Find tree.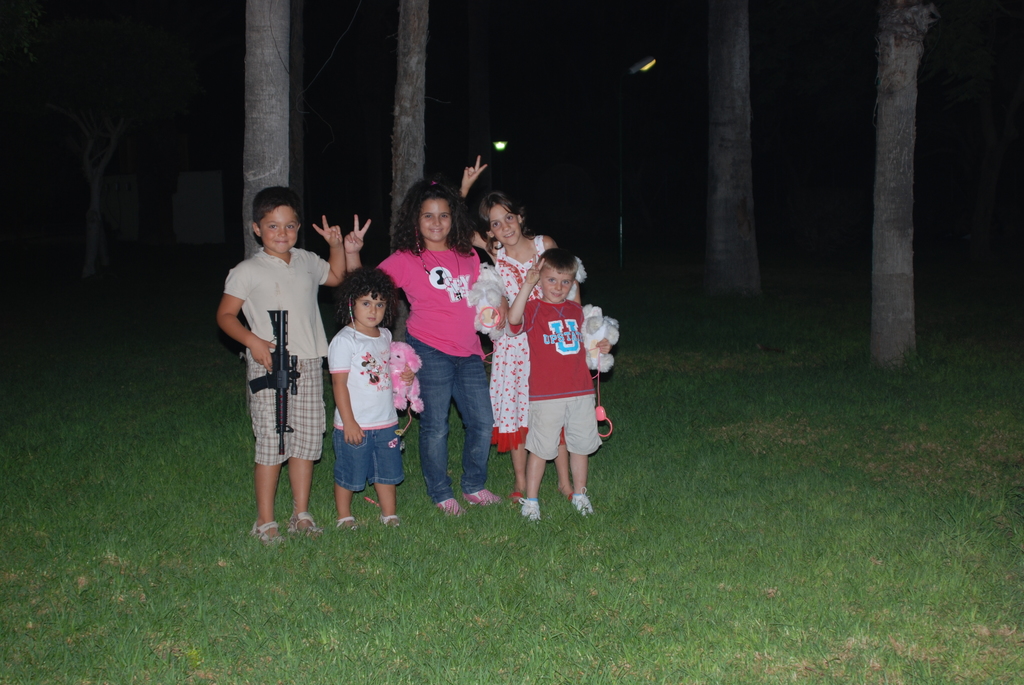
locate(765, 4, 1002, 388).
